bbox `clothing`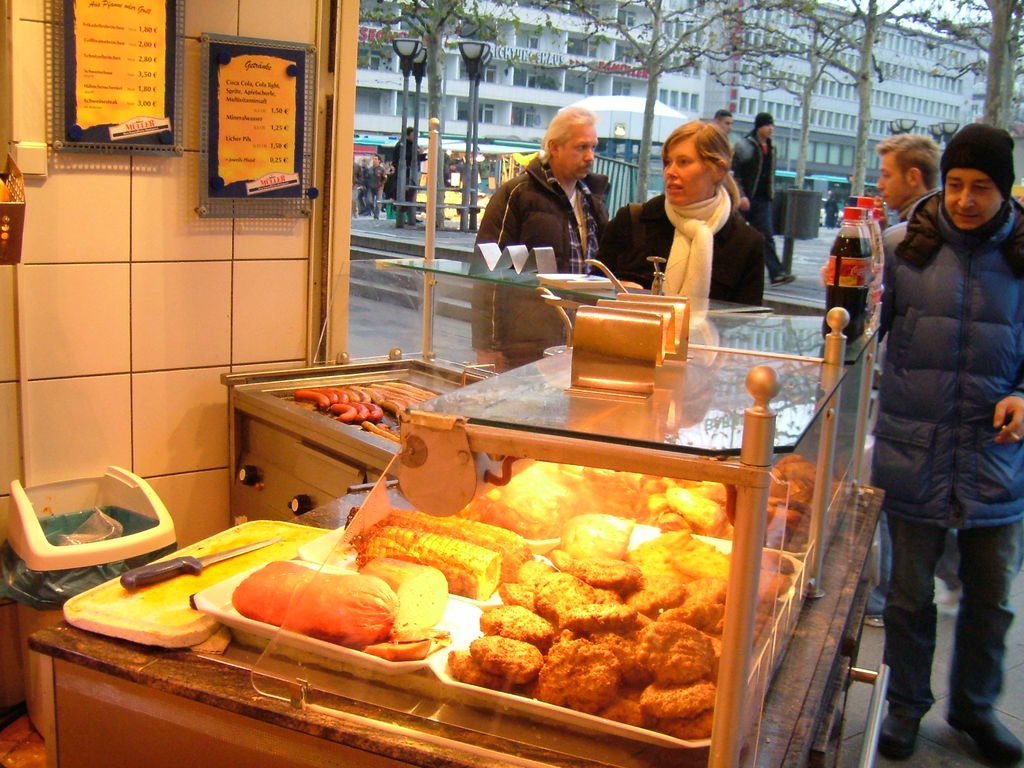
471 155 612 369
